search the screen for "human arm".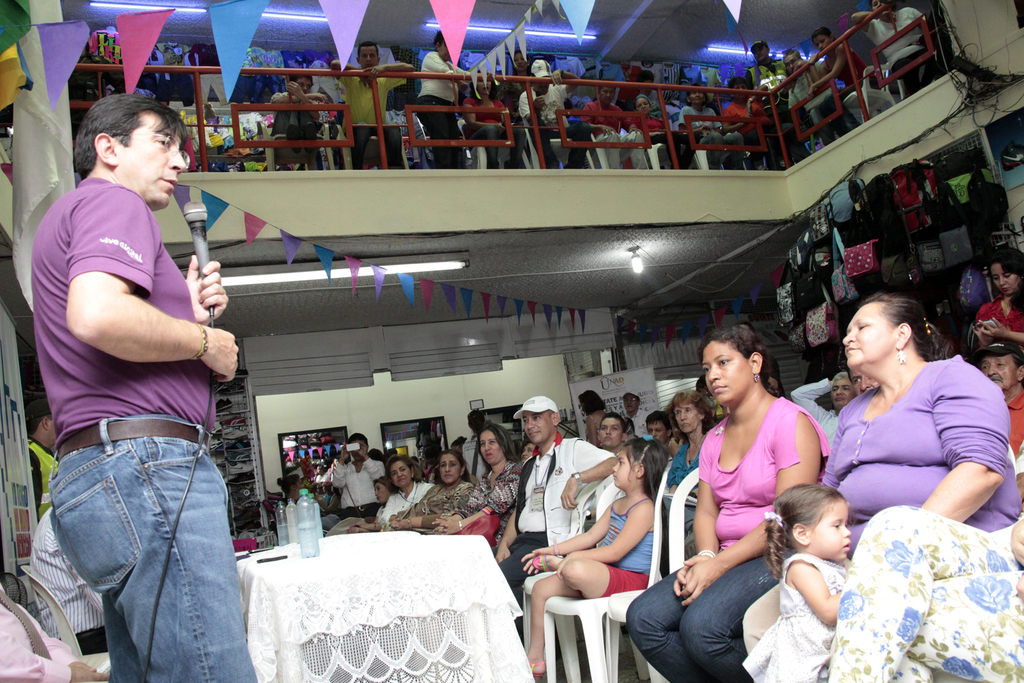
Found at box(1006, 505, 1023, 564).
